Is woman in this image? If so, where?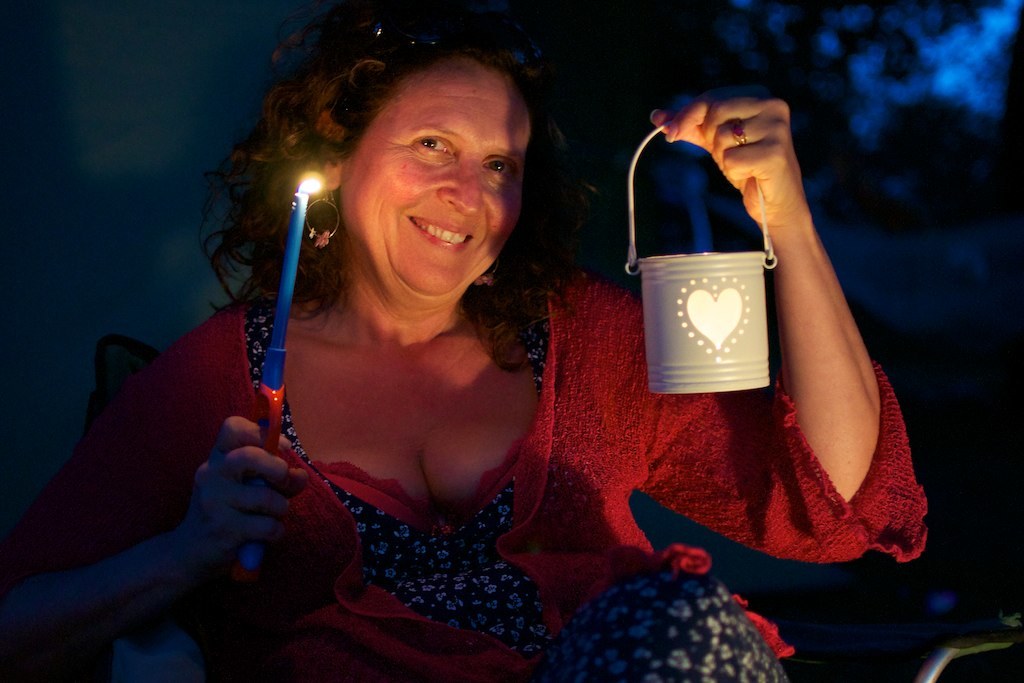
Yes, at 8, 0, 927, 682.
